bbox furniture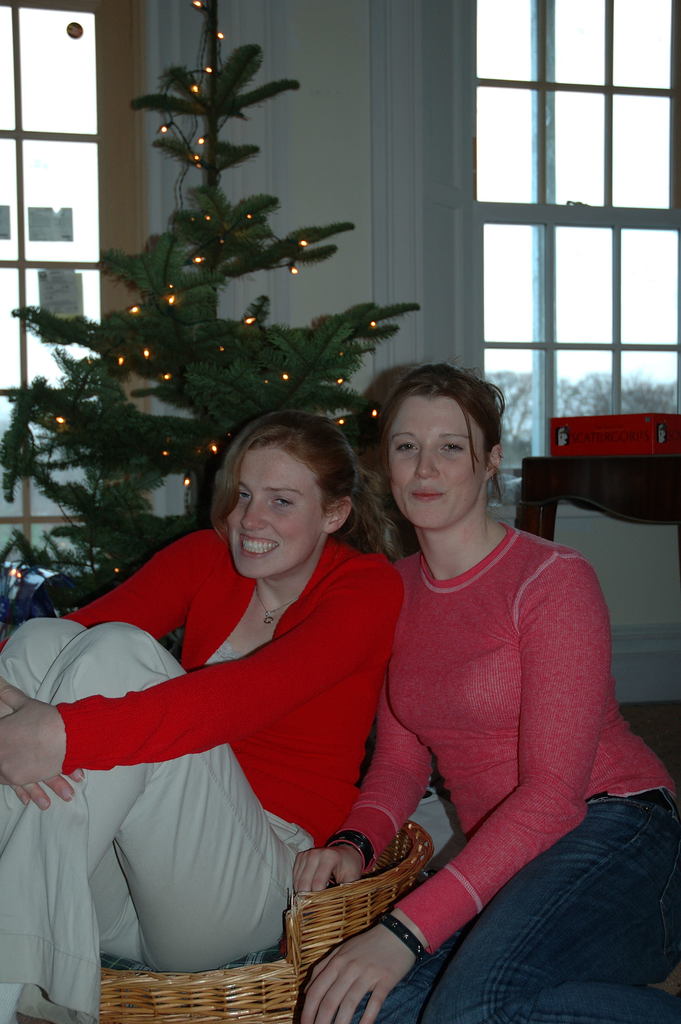
<region>85, 808, 436, 1023</region>
